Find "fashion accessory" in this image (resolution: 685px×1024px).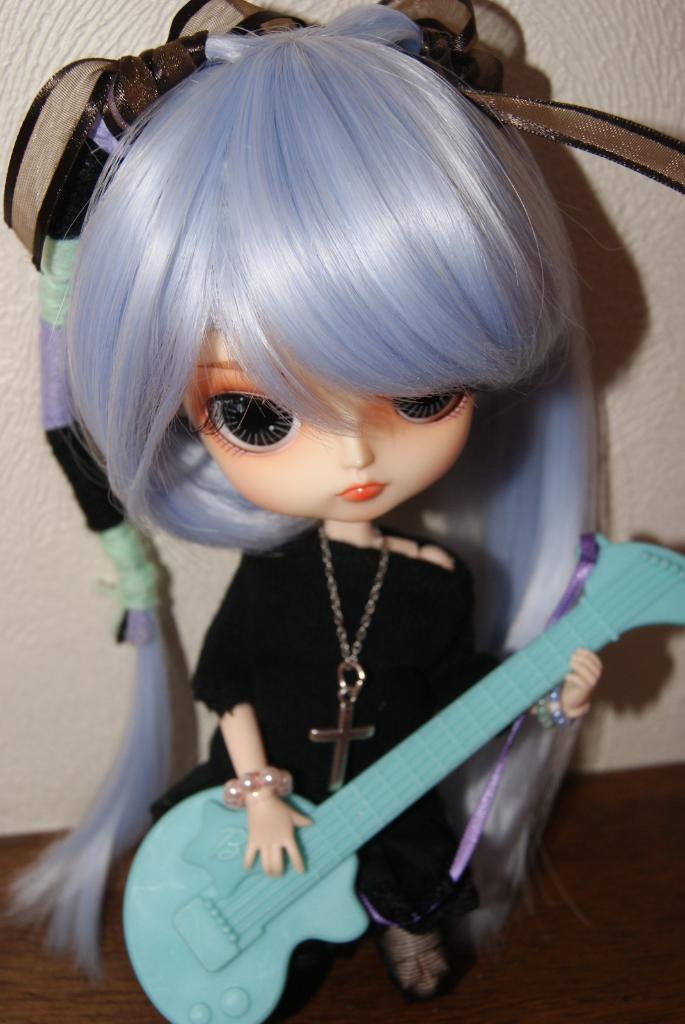
BBox(304, 516, 390, 797).
